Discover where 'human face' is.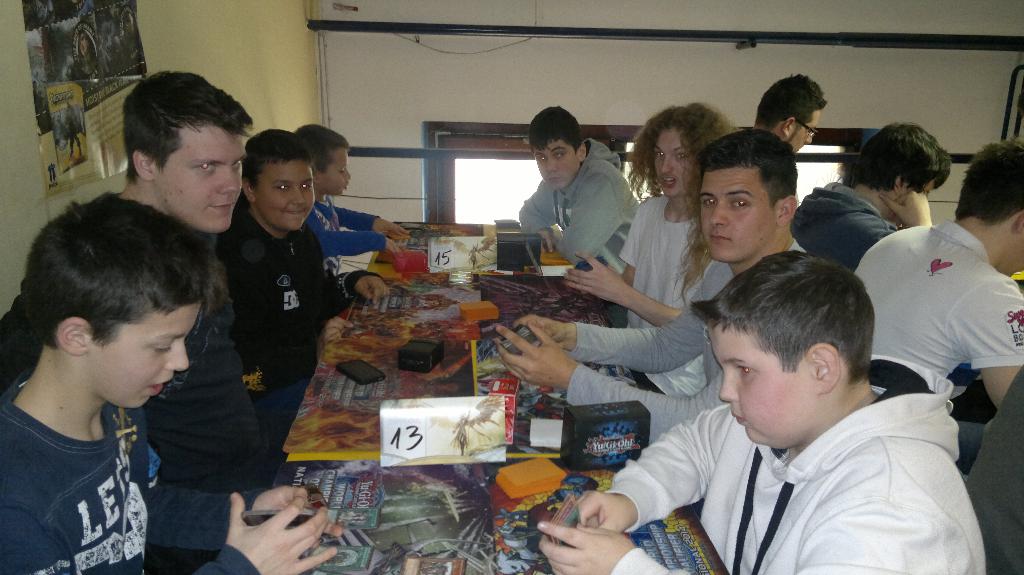
Discovered at bbox=[1004, 209, 1023, 273].
